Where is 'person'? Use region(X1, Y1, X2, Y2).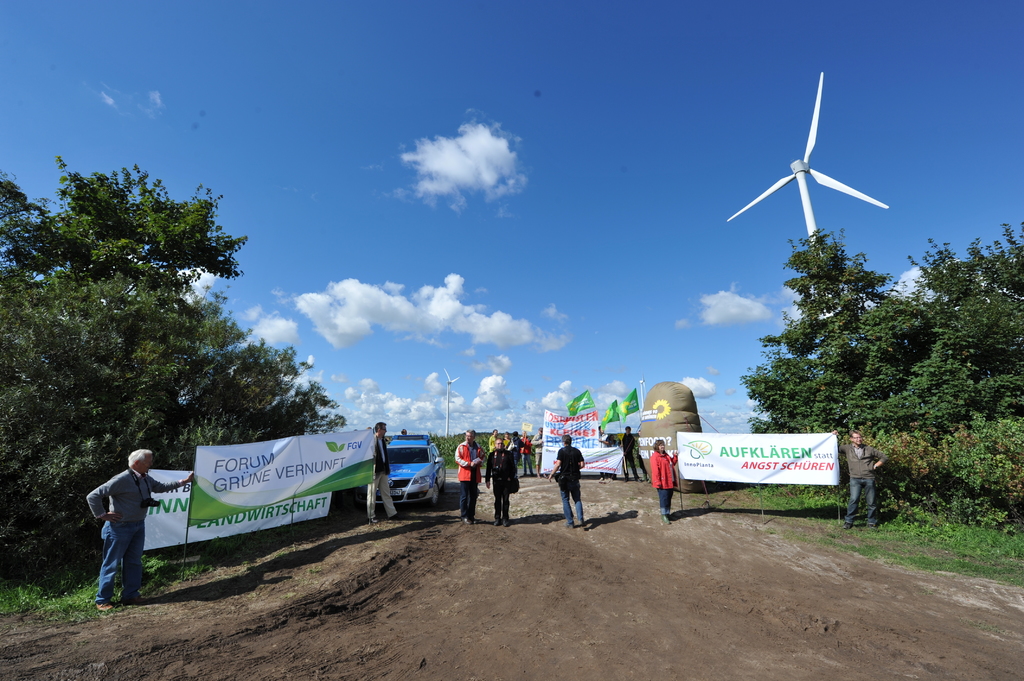
region(97, 438, 177, 608).
